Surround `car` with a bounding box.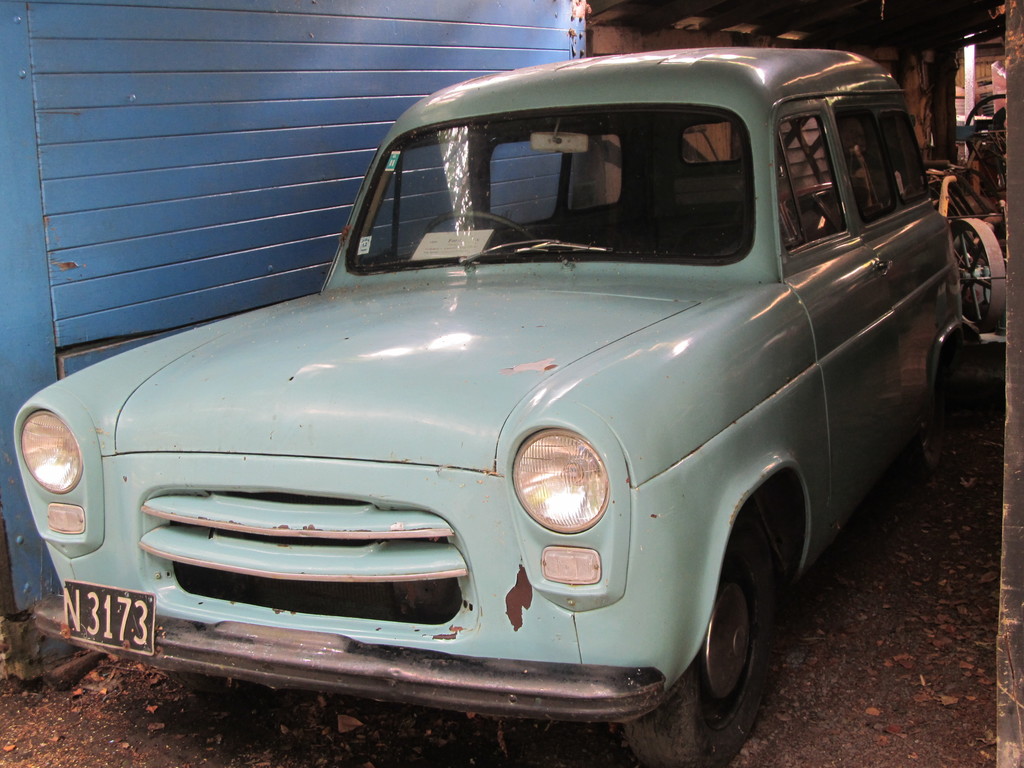
locate(17, 37, 984, 767).
